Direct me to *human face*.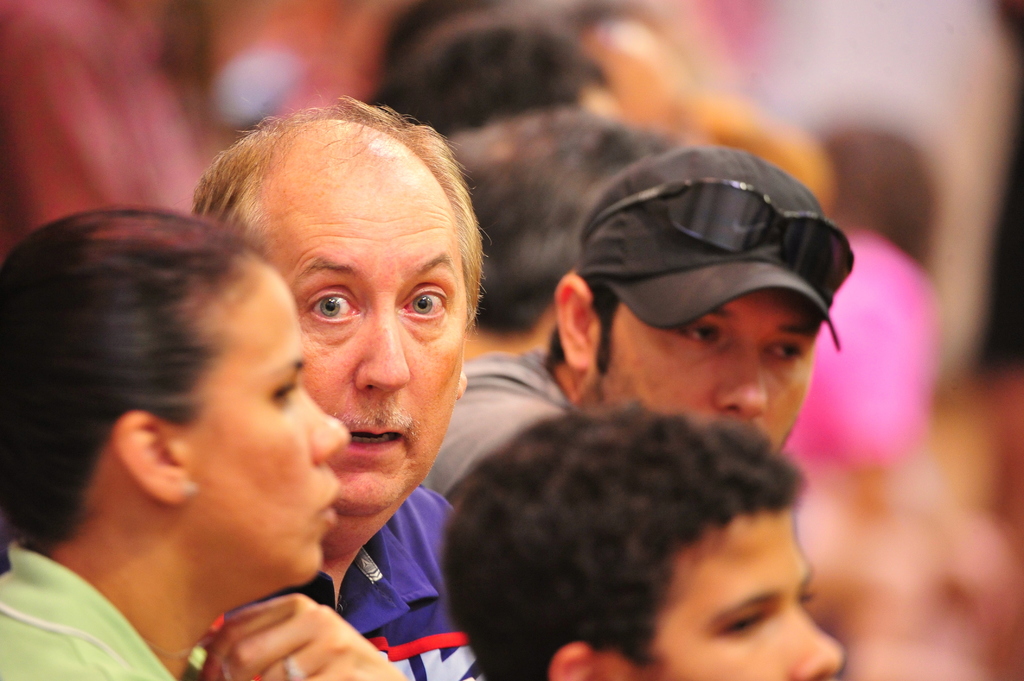
Direction: x1=257 y1=172 x2=467 y2=511.
